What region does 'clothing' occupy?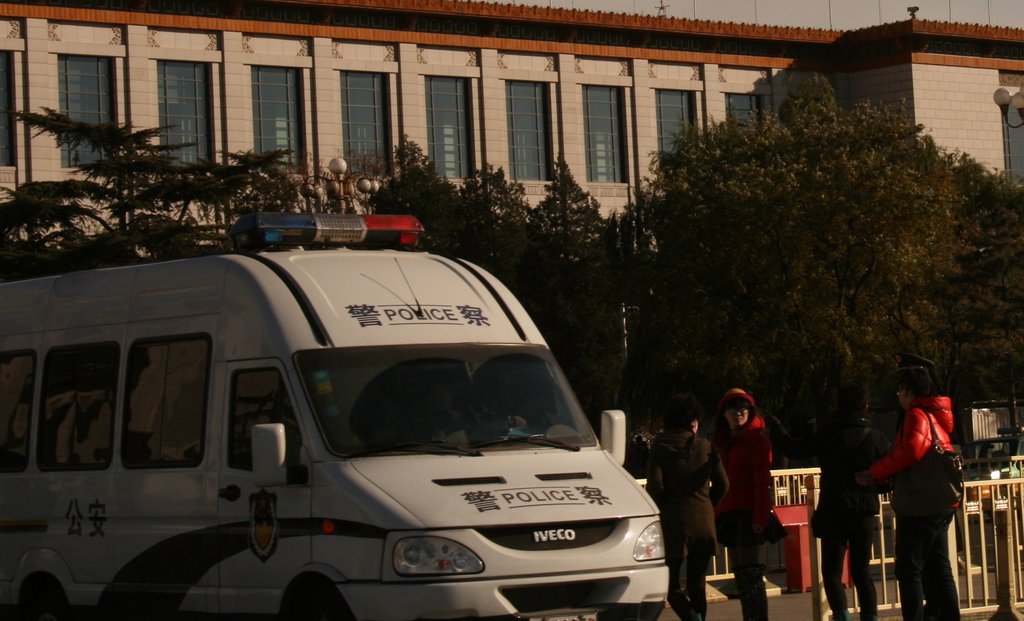
select_region(718, 422, 769, 620).
